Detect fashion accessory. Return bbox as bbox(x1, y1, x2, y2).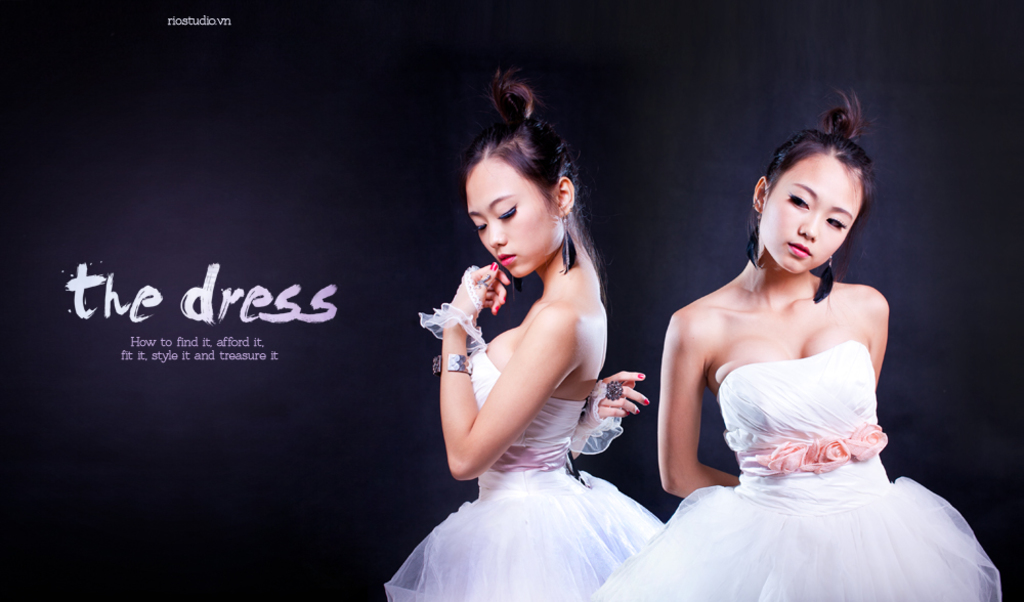
bbox(763, 420, 890, 475).
